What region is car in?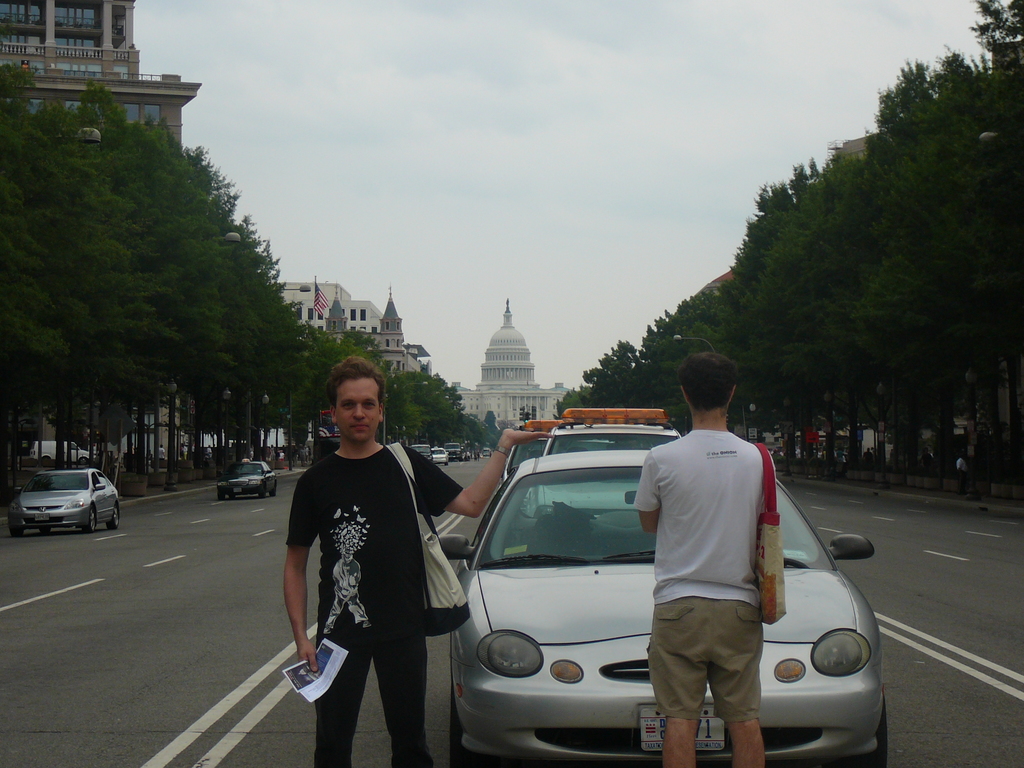
box=[433, 447, 447, 465].
